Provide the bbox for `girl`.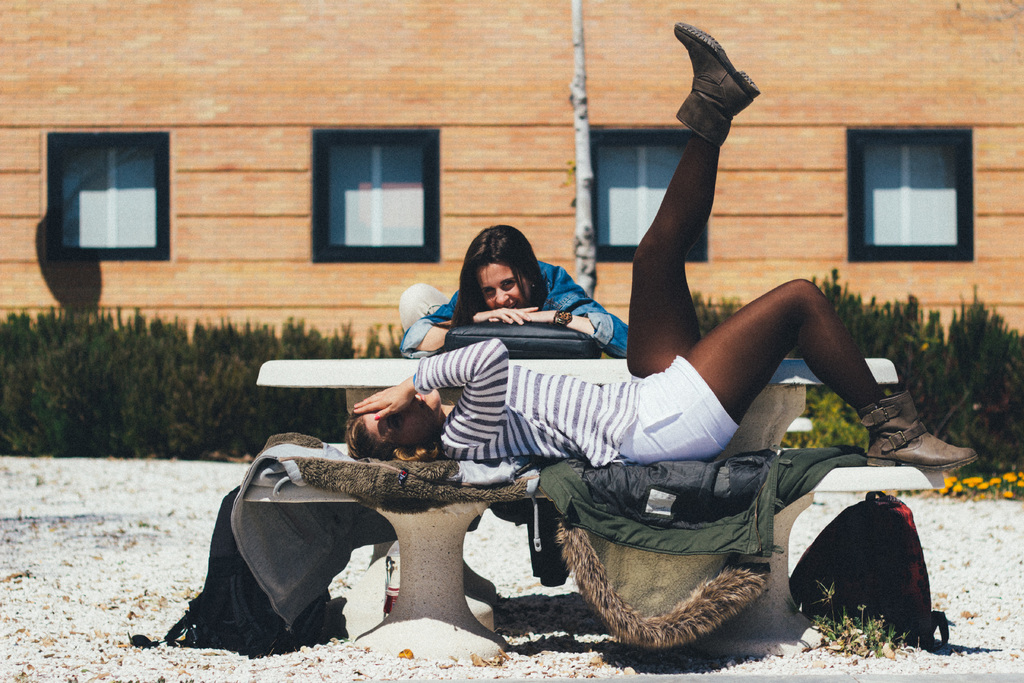
x1=334, y1=19, x2=980, y2=473.
